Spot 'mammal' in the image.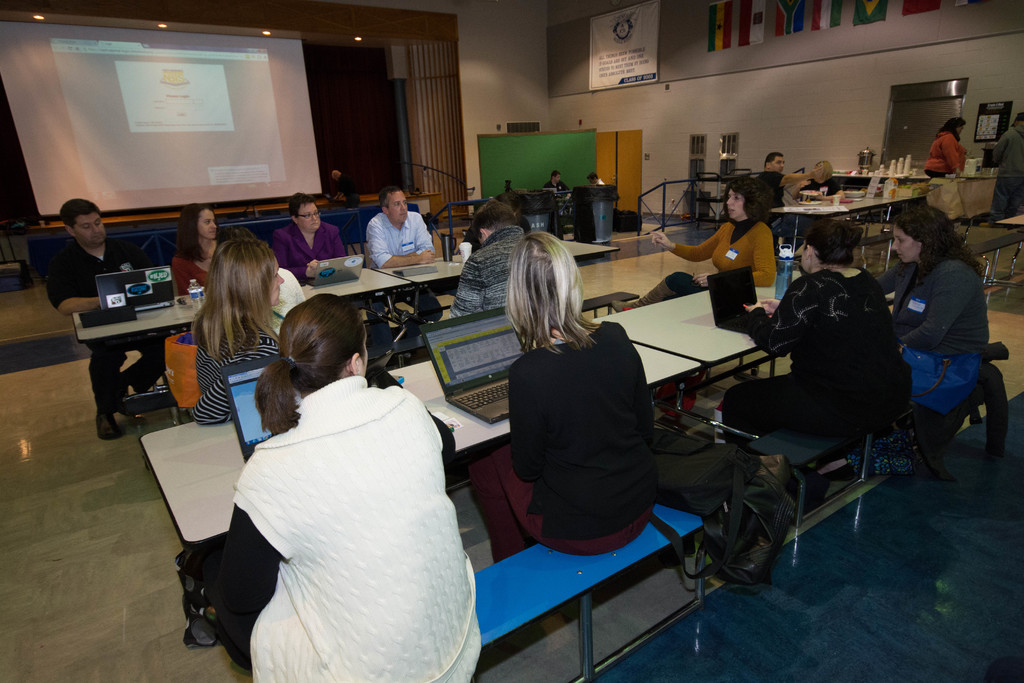
'mammal' found at Rect(274, 188, 351, 286).
